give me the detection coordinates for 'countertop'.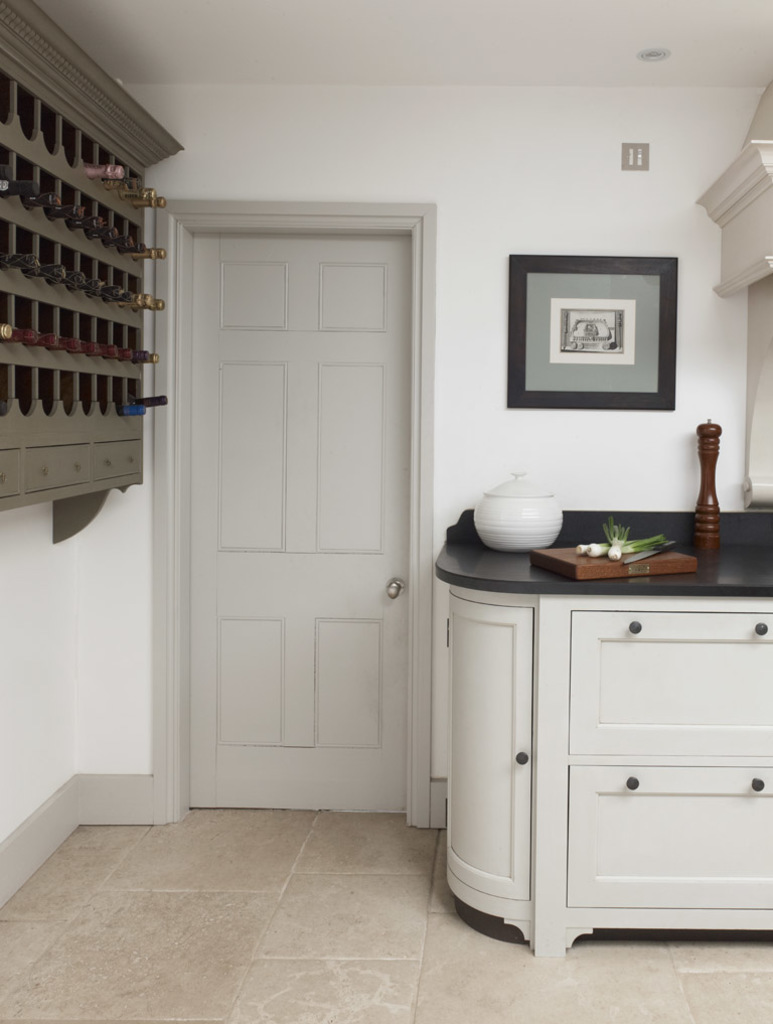
region(429, 525, 772, 597).
